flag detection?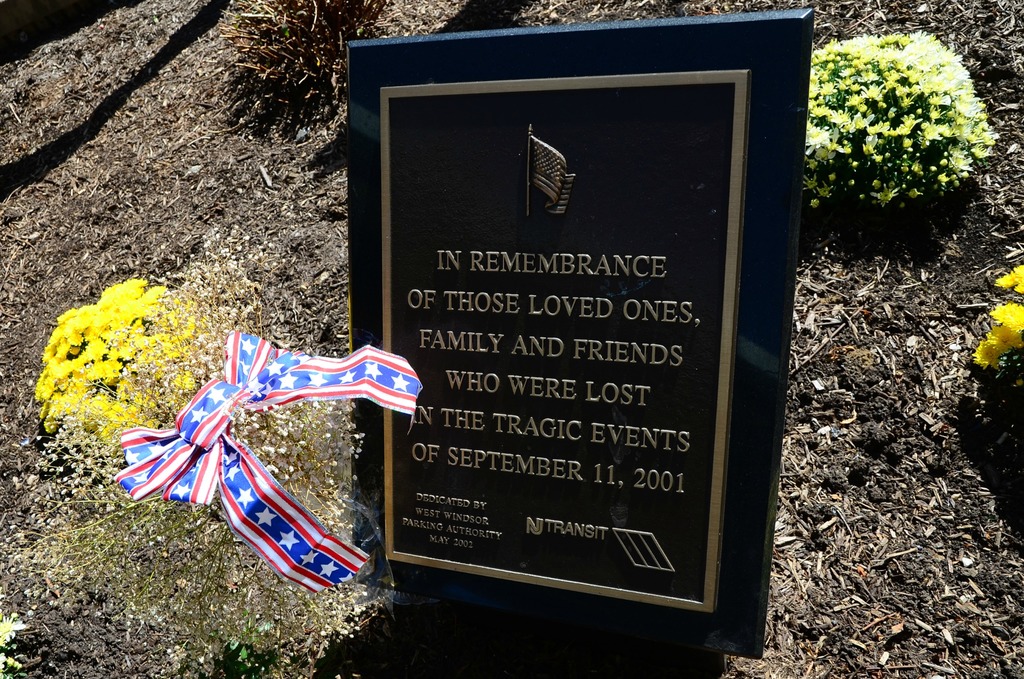
crop(101, 358, 412, 582)
